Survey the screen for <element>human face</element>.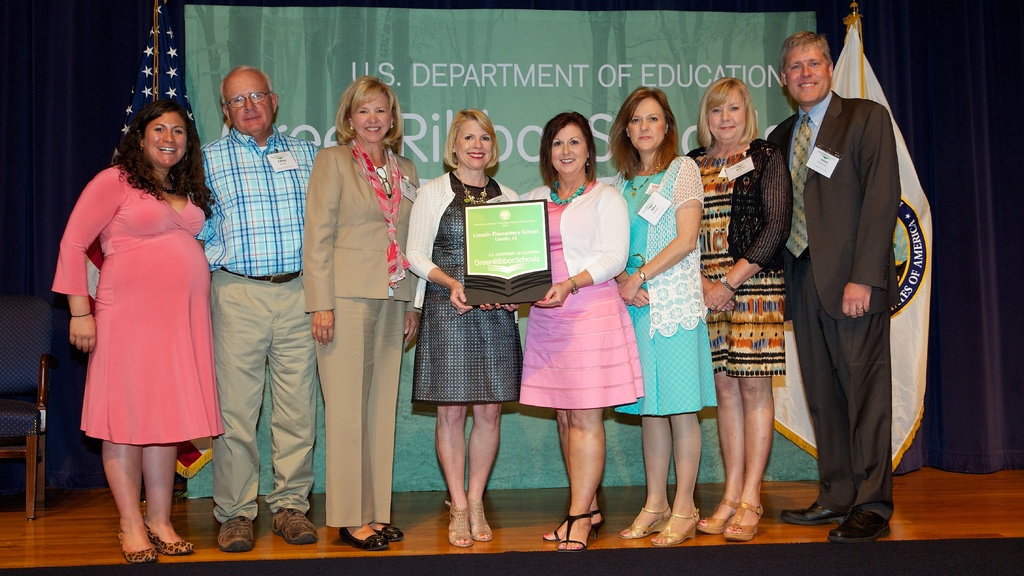
Survey found: <bbox>349, 95, 391, 141</bbox>.
